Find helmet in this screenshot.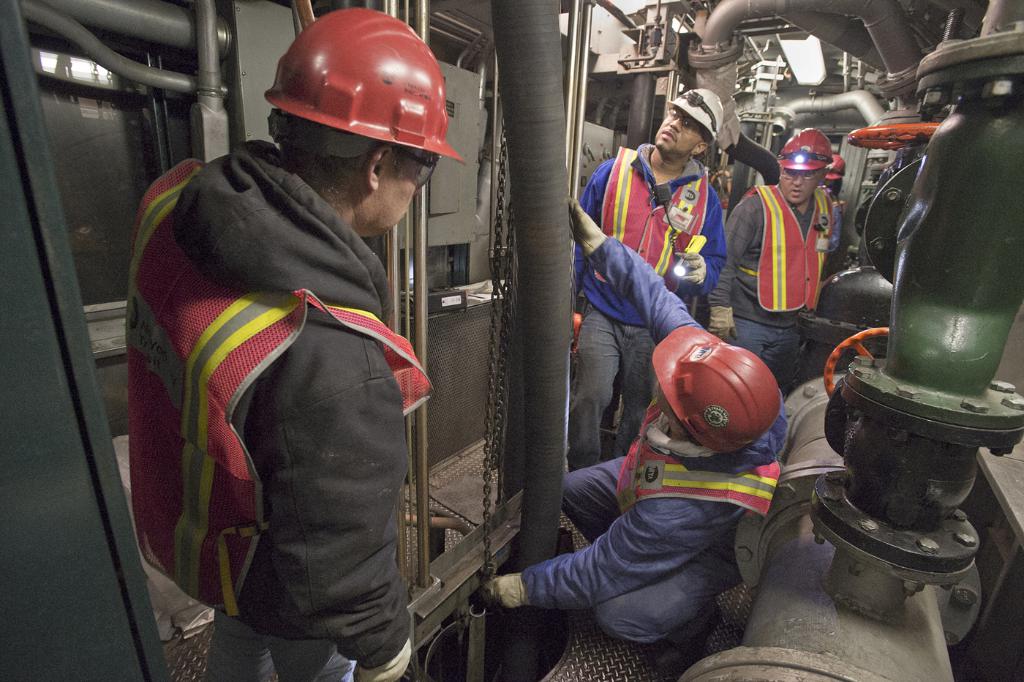
The bounding box for helmet is Rect(651, 323, 788, 449).
